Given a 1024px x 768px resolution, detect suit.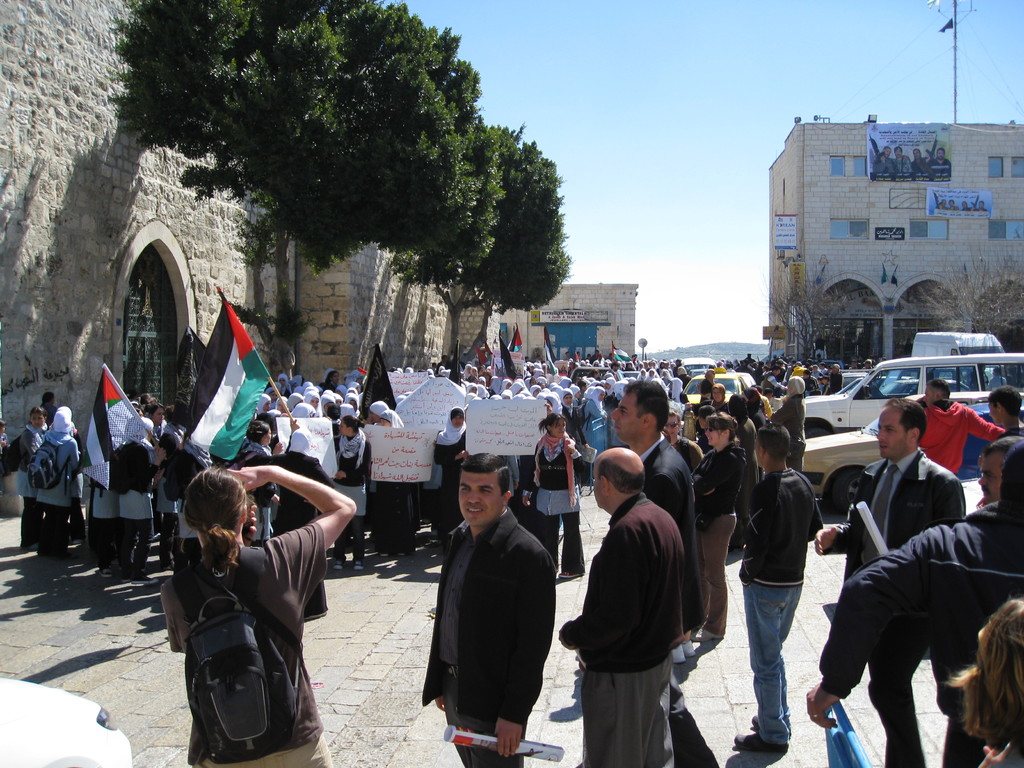
region(643, 431, 708, 639).
